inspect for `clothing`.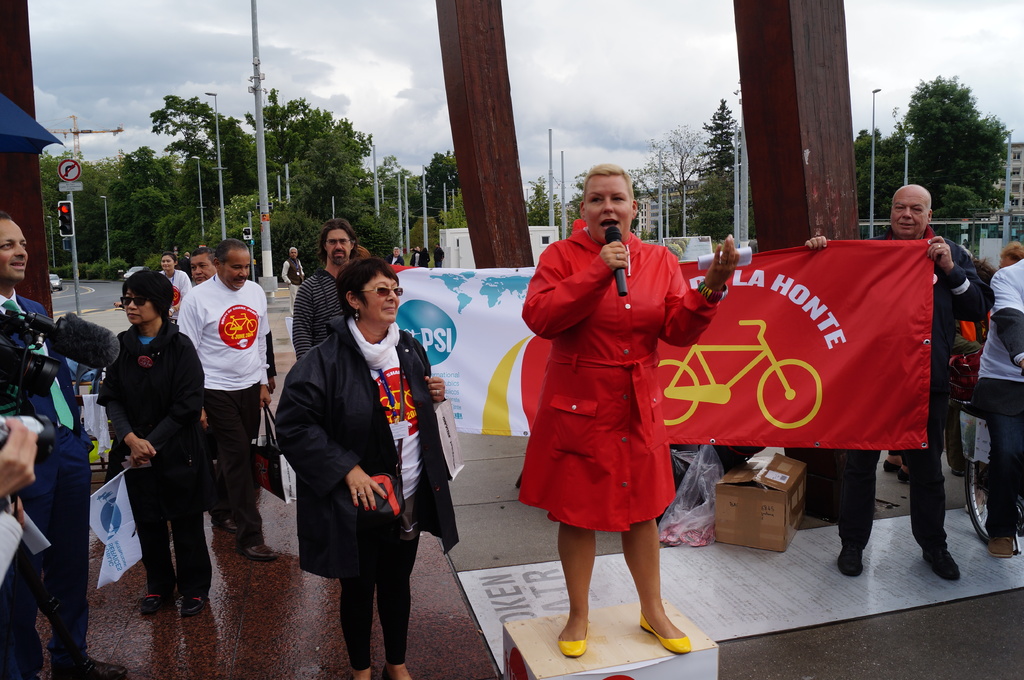
Inspection: [838, 207, 989, 558].
